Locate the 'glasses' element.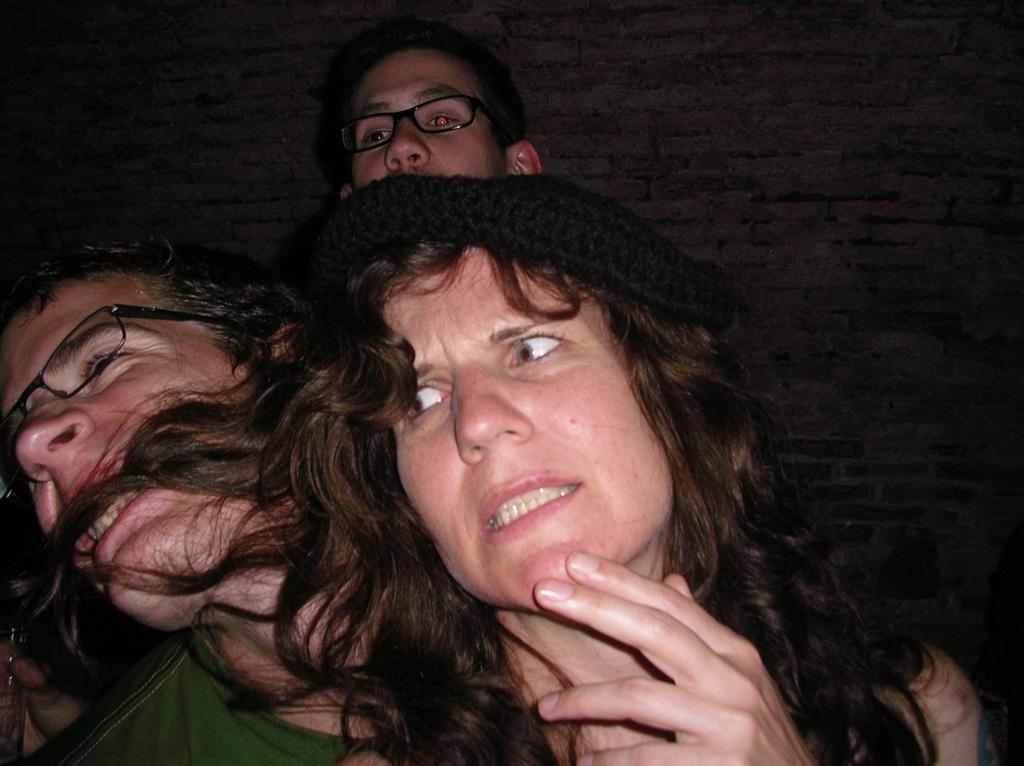
Element bbox: Rect(331, 93, 512, 155).
